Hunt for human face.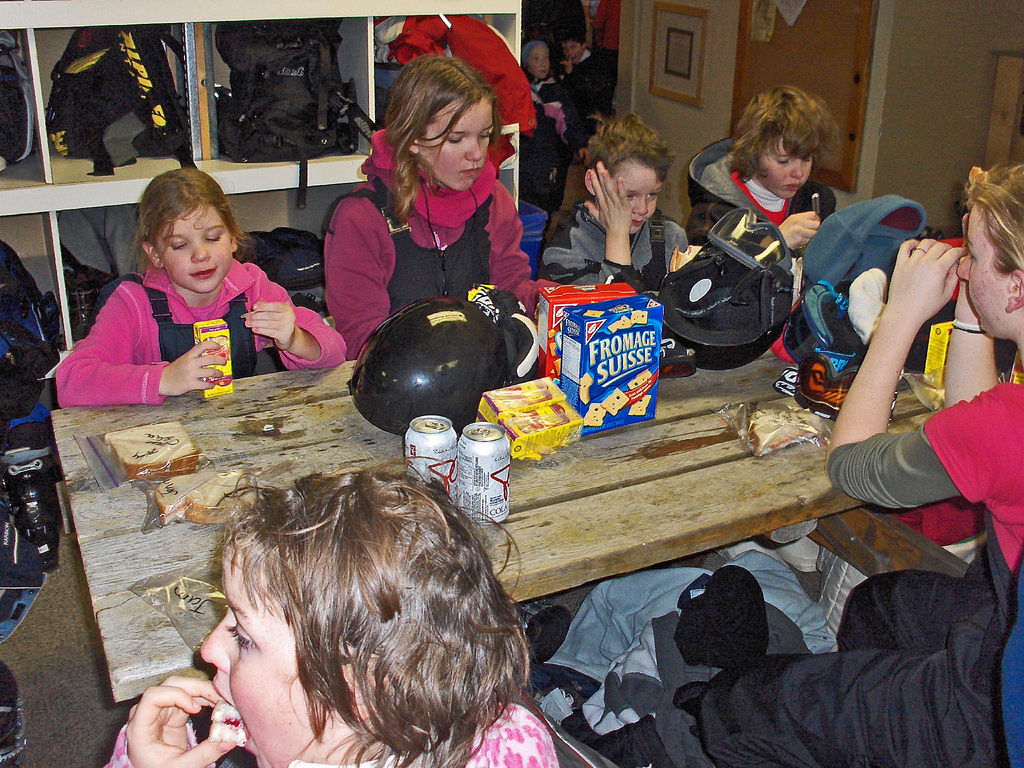
Hunted down at {"left": 416, "top": 98, "right": 492, "bottom": 189}.
